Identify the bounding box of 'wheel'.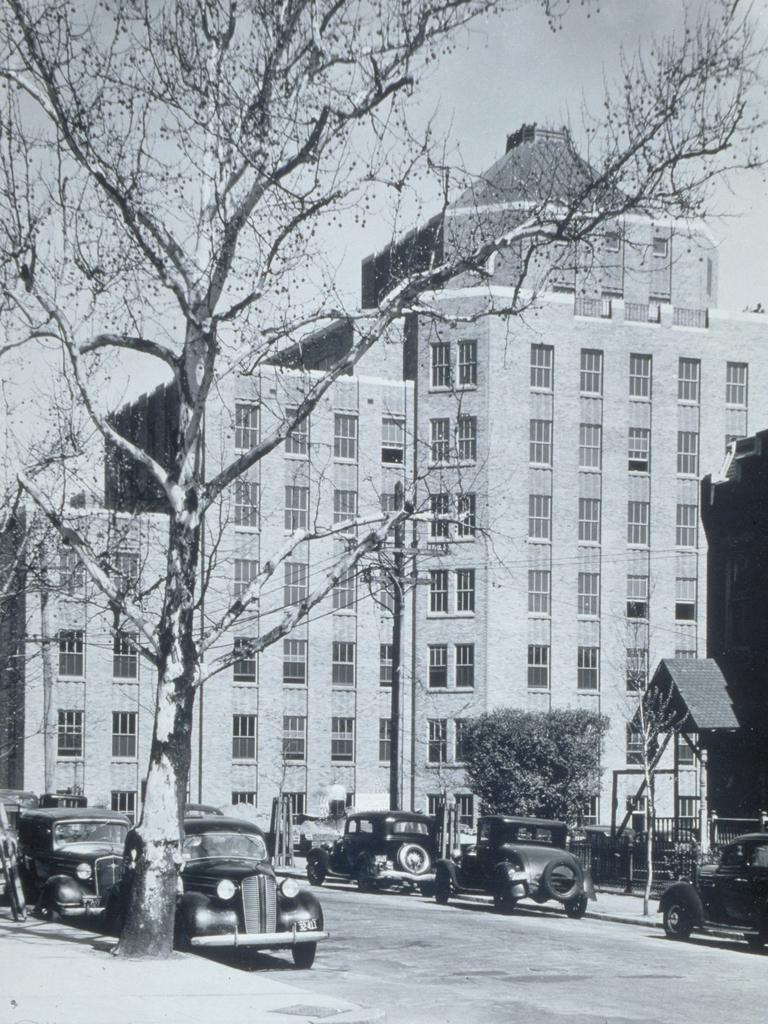
x1=487 y1=870 x2=513 y2=912.
